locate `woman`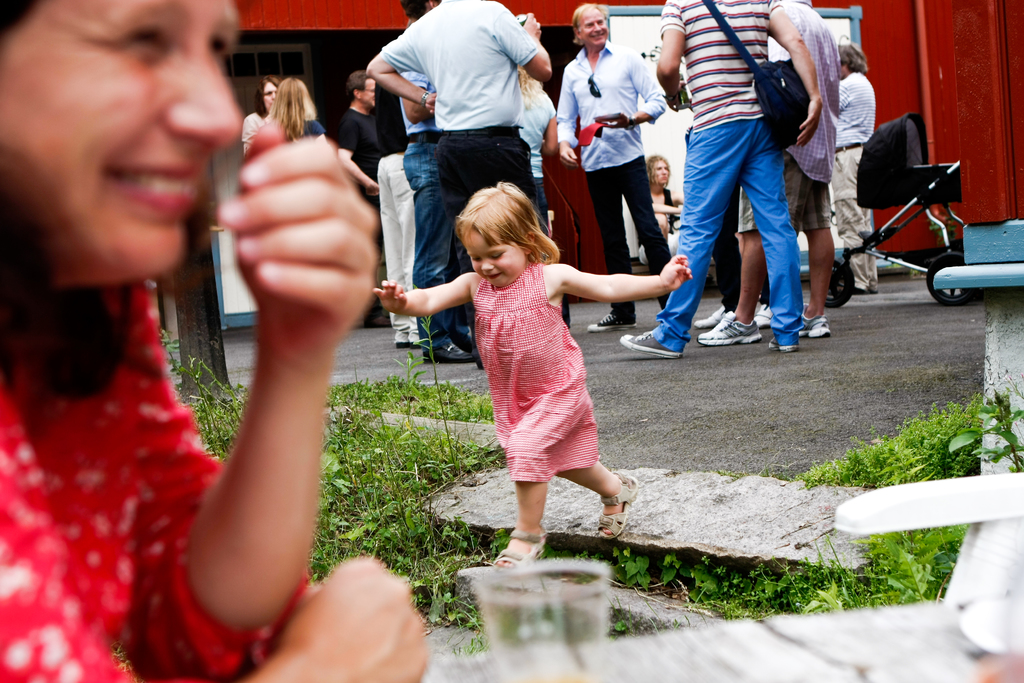
{"x1": 236, "y1": 78, "x2": 282, "y2": 159}
